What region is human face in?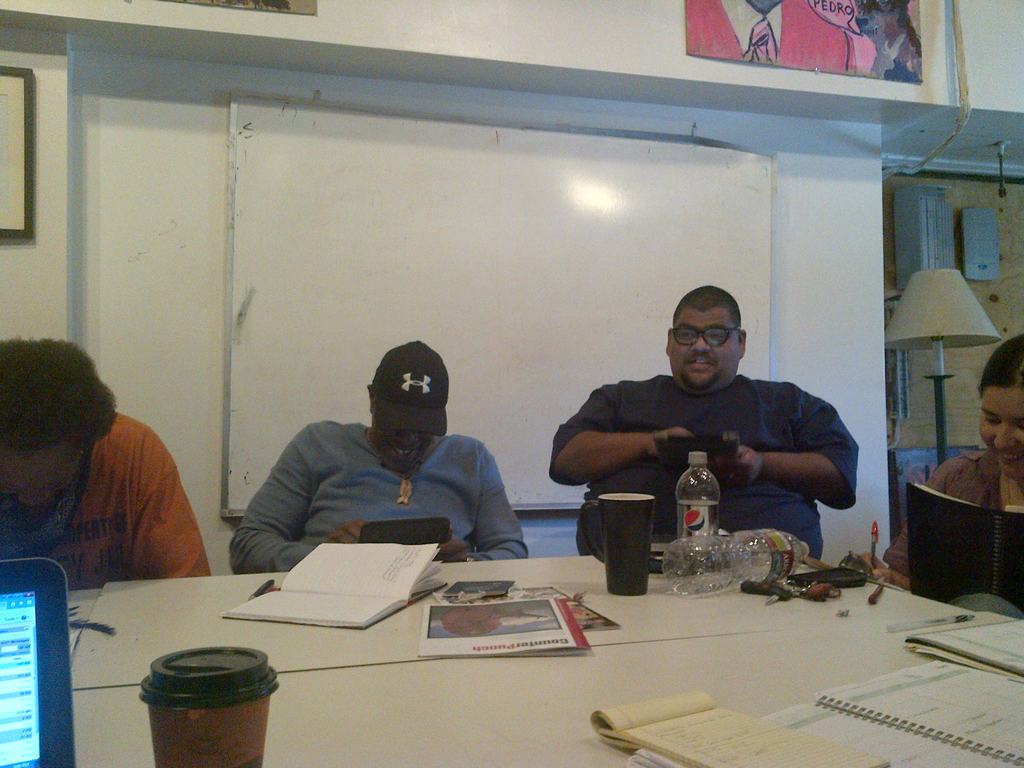
[374, 424, 433, 471].
